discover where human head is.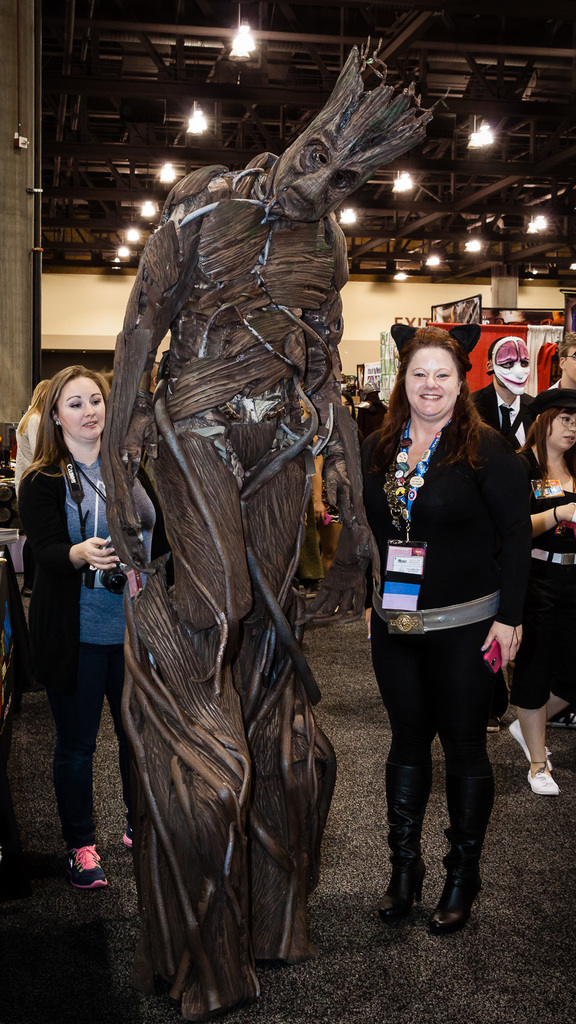
Discovered at (x1=400, y1=349, x2=468, y2=415).
